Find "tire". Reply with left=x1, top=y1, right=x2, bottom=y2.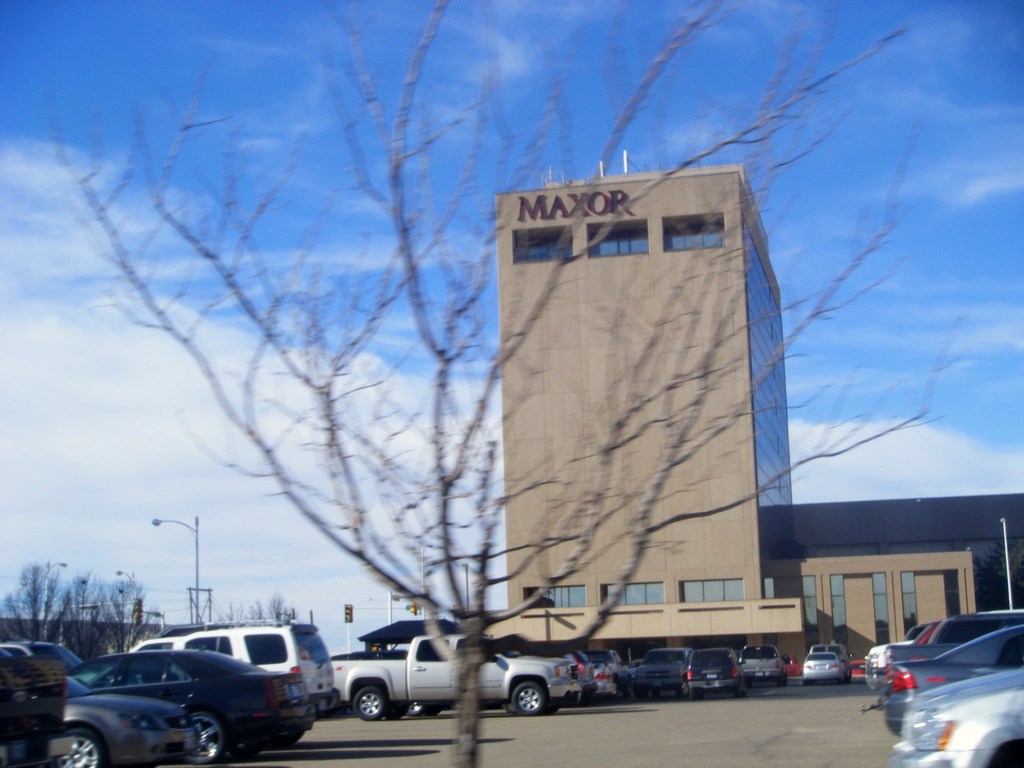
left=354, top=683, right=386, bottom=721.
